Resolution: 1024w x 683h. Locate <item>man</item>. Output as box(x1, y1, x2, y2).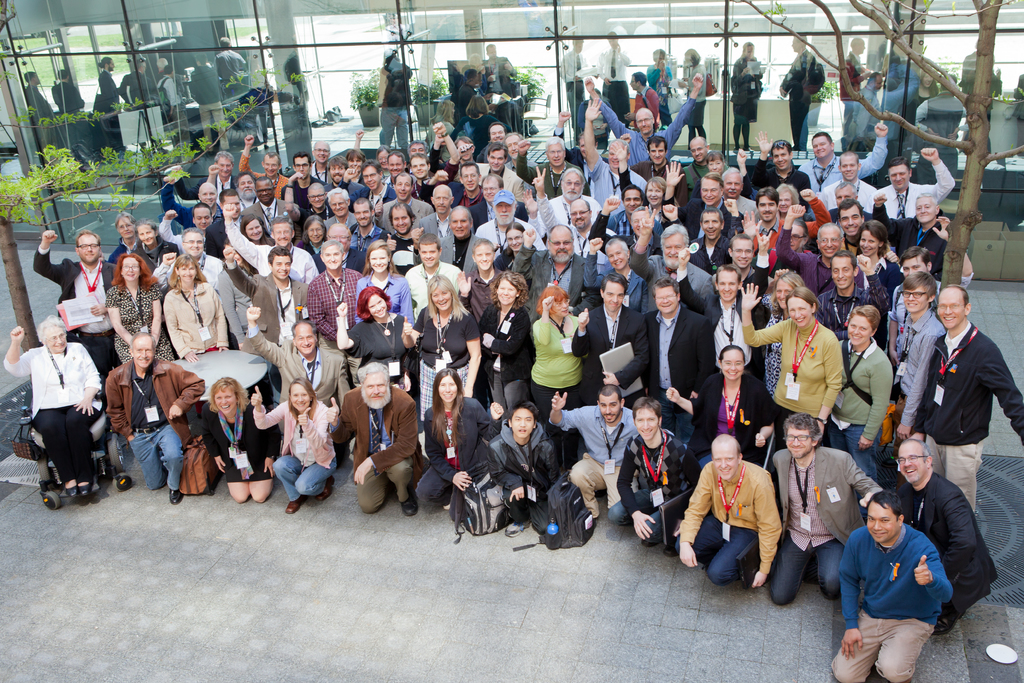
box(225, 203, 321, 286).
